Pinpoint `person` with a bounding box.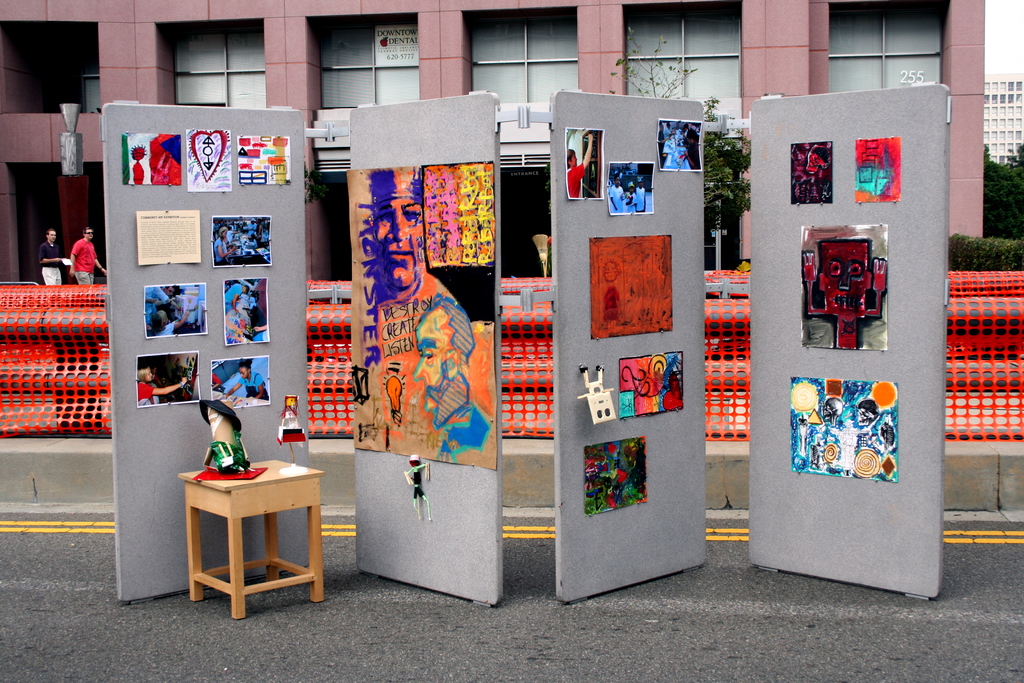
[left=214, top=224, right=235, bottom=267].
